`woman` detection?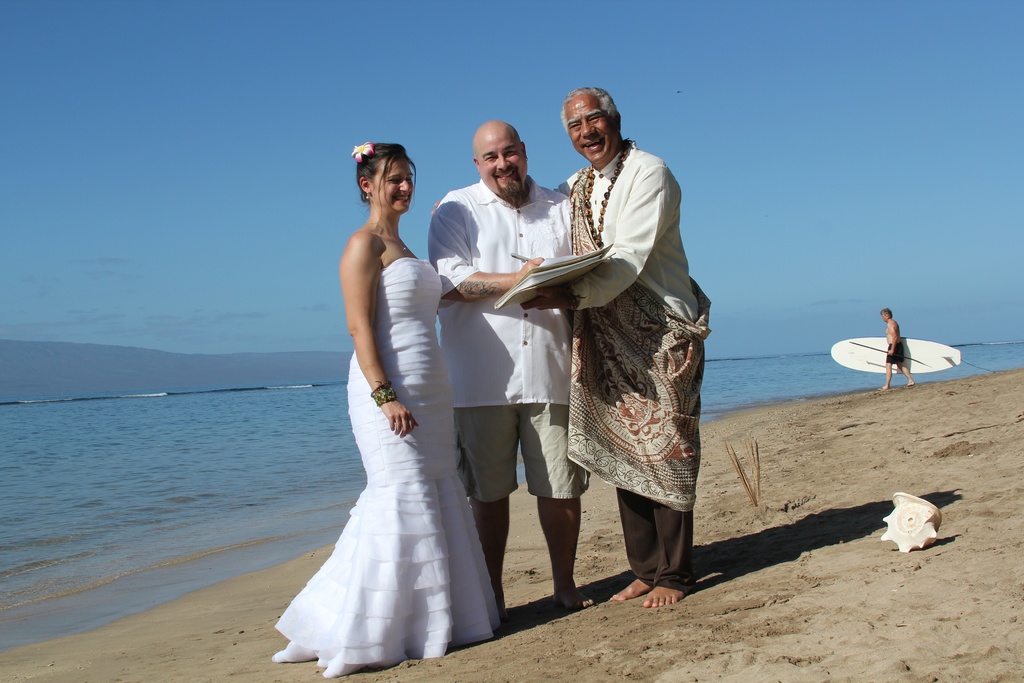
pyautogui.locateOnScreen(290, 133, 492, 682)
